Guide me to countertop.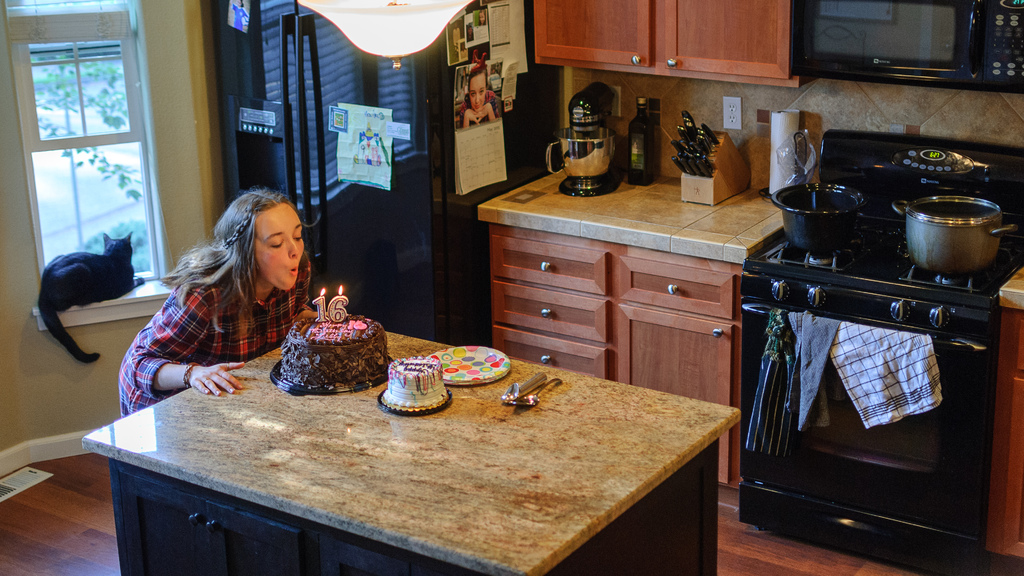
Guidance: <region>475, 159, 1023, 575</region>.
